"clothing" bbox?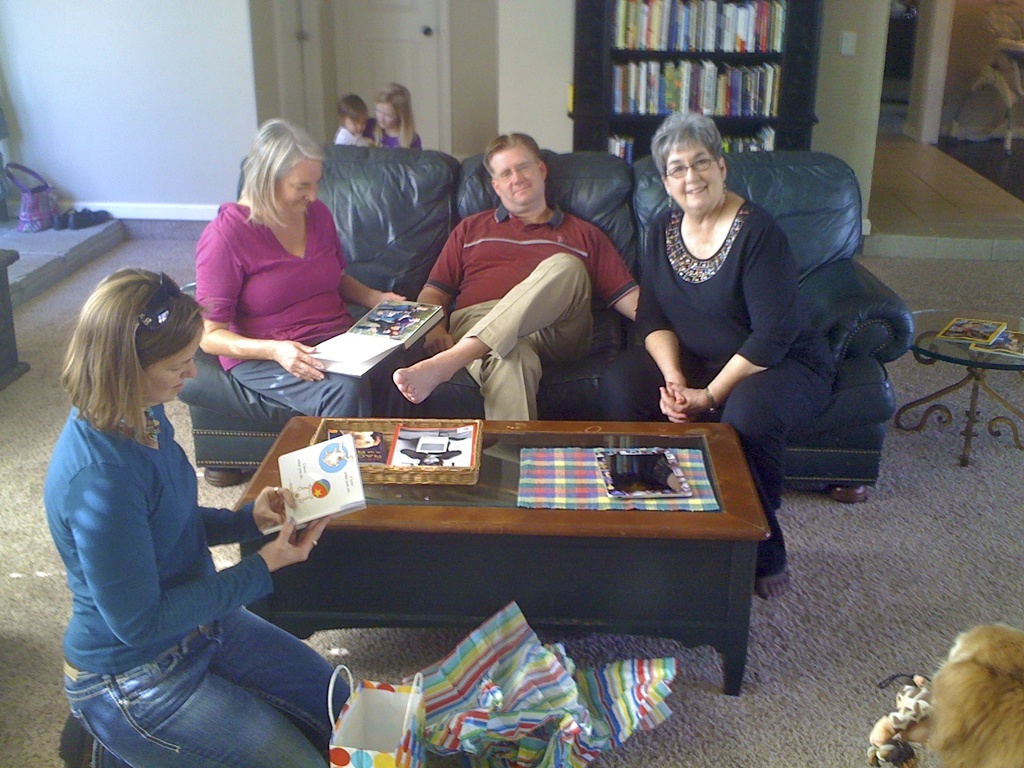
(424,204,636,424)
